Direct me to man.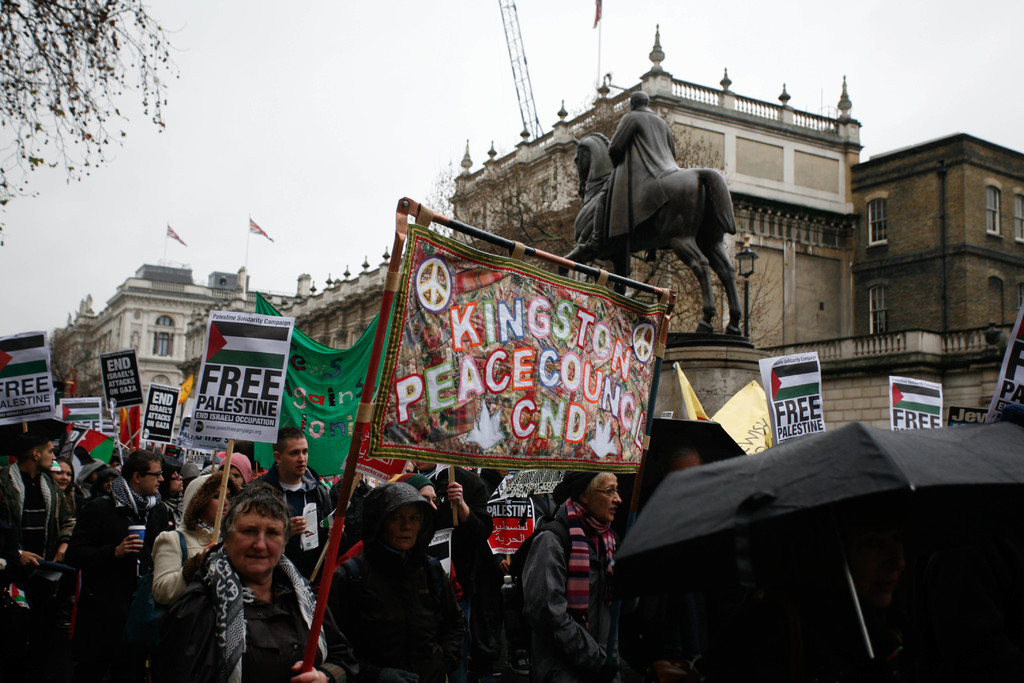
Direction: [76, 446, 164, 682].
